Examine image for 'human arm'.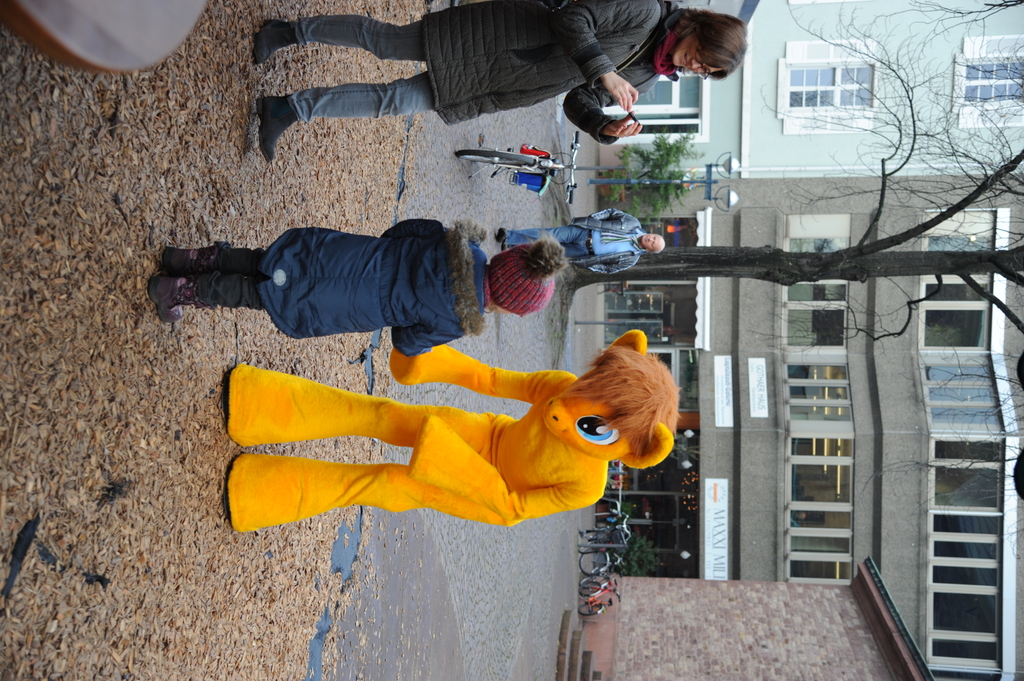
Examination result: [left=582, top=260, right=638, bottom=277].
